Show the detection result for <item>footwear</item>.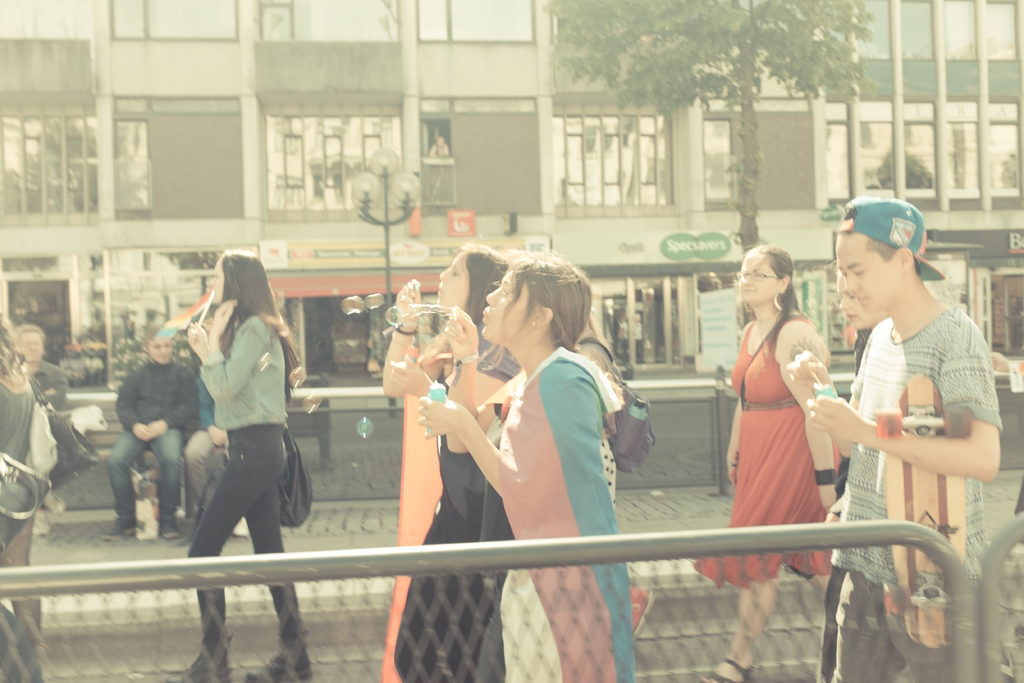
[x1=34, y1=508, x2=50, y2=536].
